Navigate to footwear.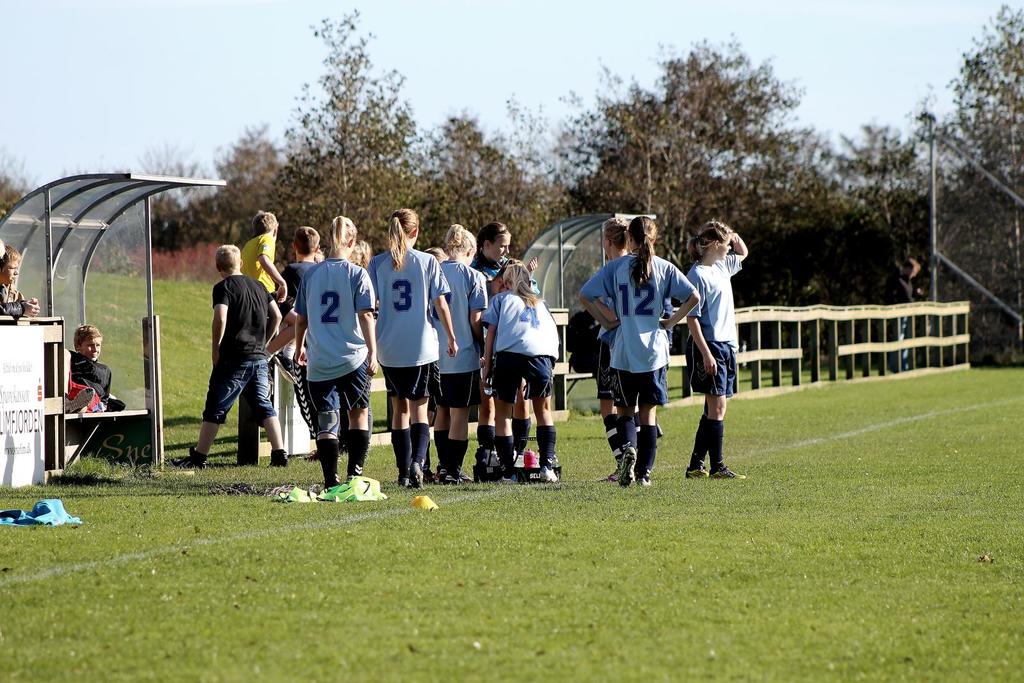
Navigation target: BBox(607, 462, 616, 483).
